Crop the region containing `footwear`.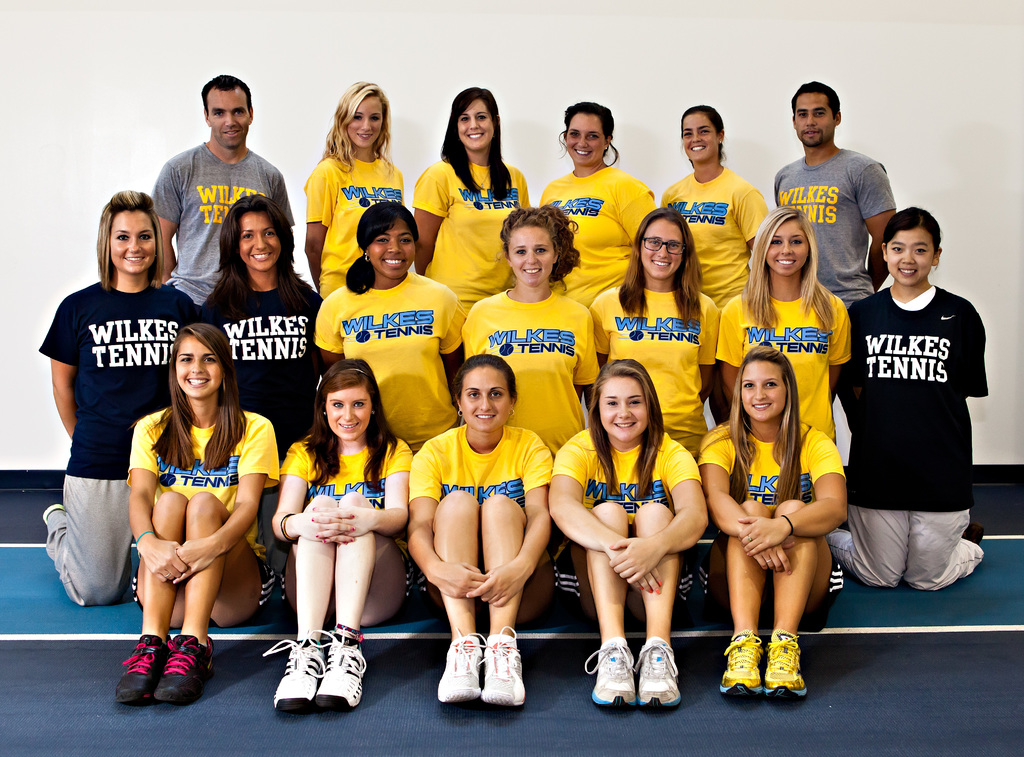
Crop region: 485, 636, 522, 713.
